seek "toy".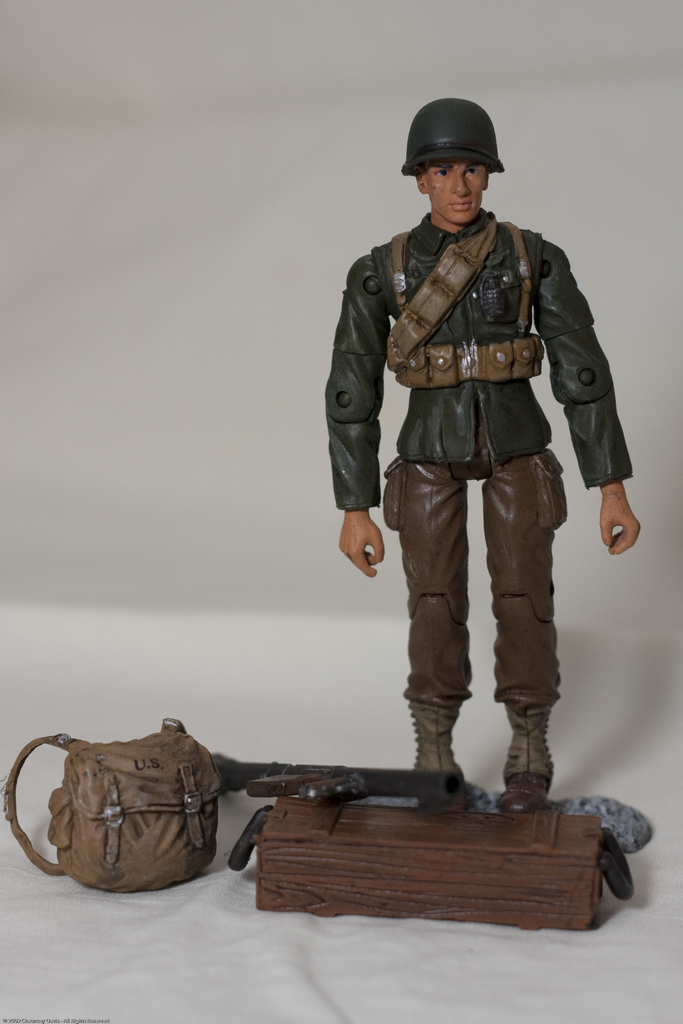
BBox(206, 750, 453, 804).
